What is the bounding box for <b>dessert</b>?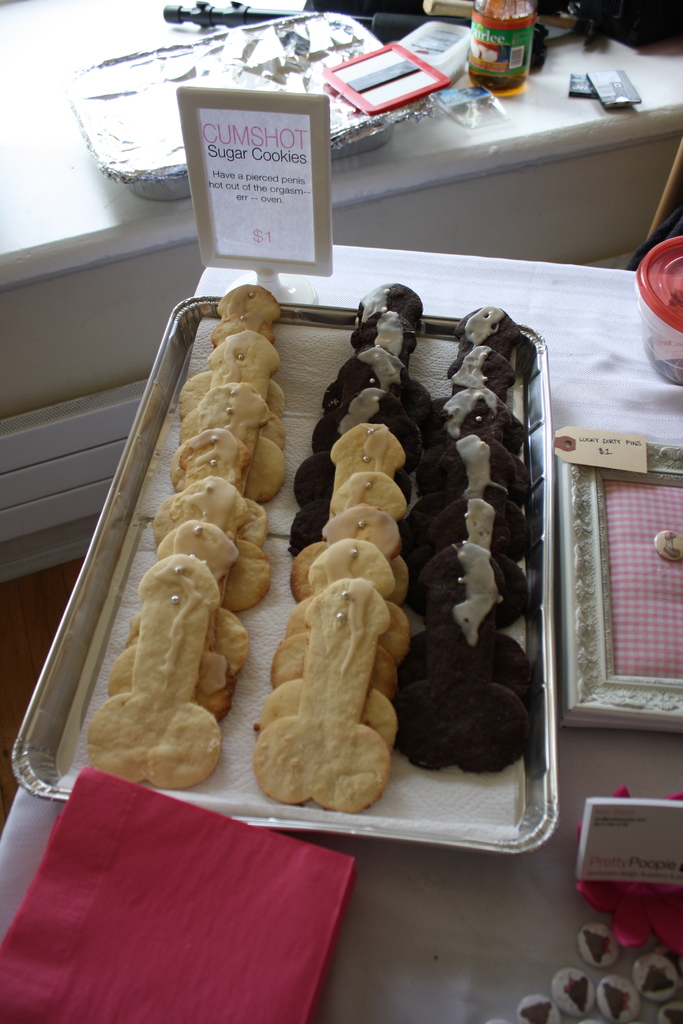
251,687,395,812.
